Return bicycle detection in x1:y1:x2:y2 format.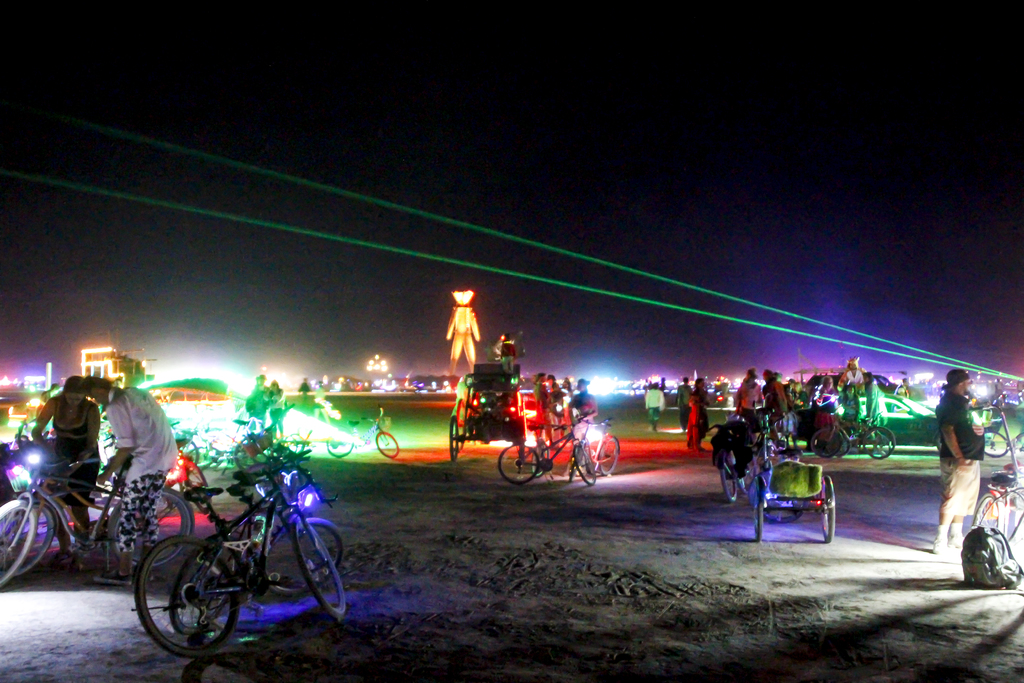
568:416:623:484.
